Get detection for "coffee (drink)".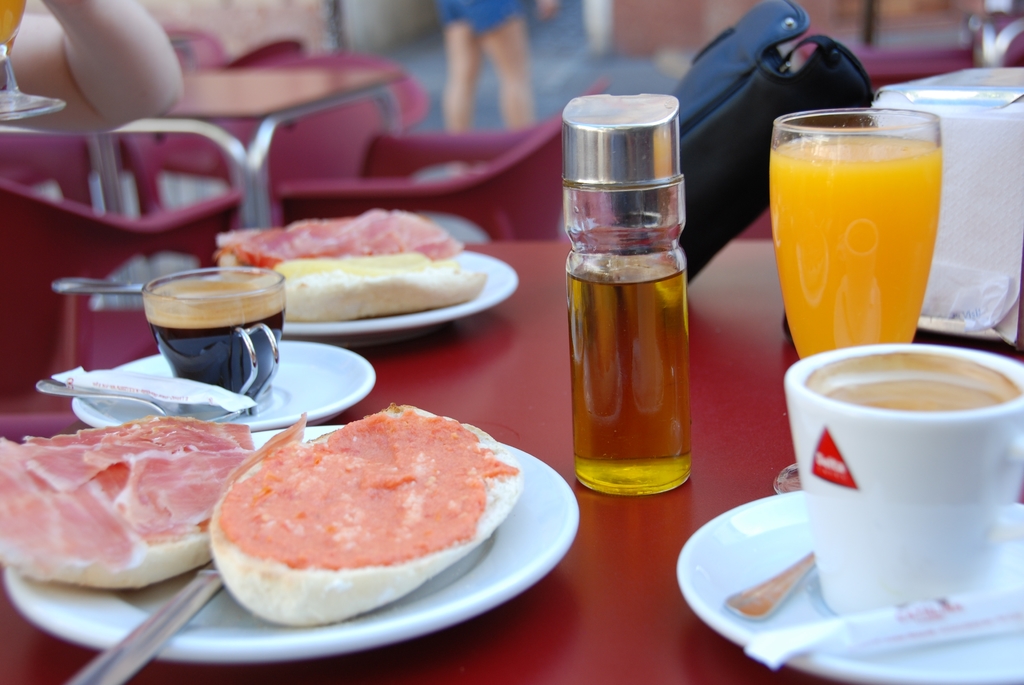
Detection: left=826, top=367, right=1002, bottom=421.
